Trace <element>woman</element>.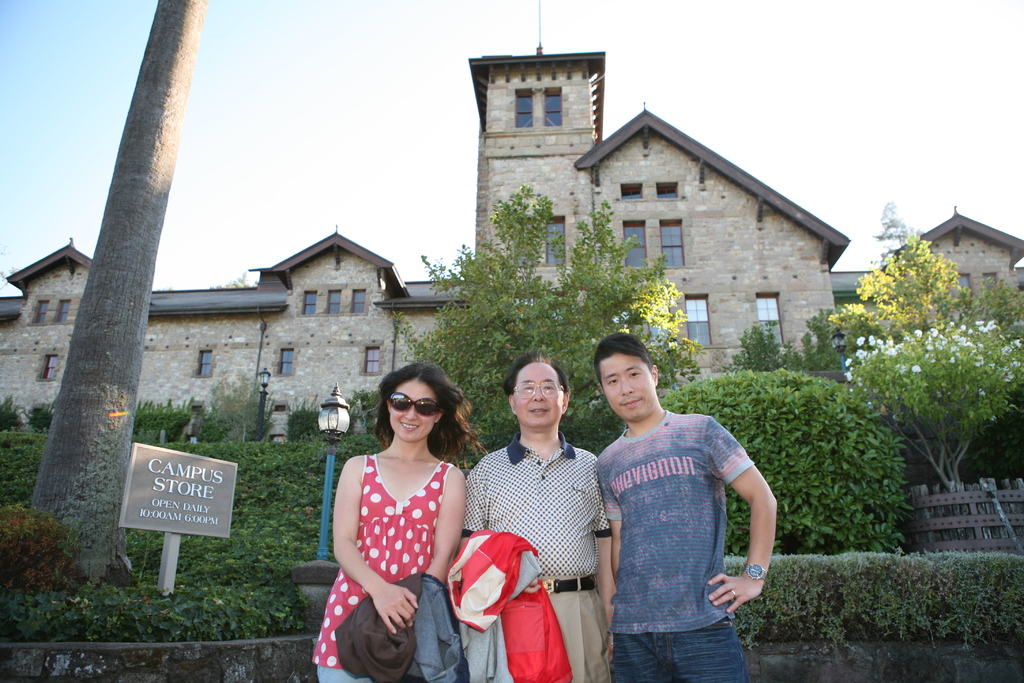
Traced to x1=314 y1=375 x2=489 y2=682.
